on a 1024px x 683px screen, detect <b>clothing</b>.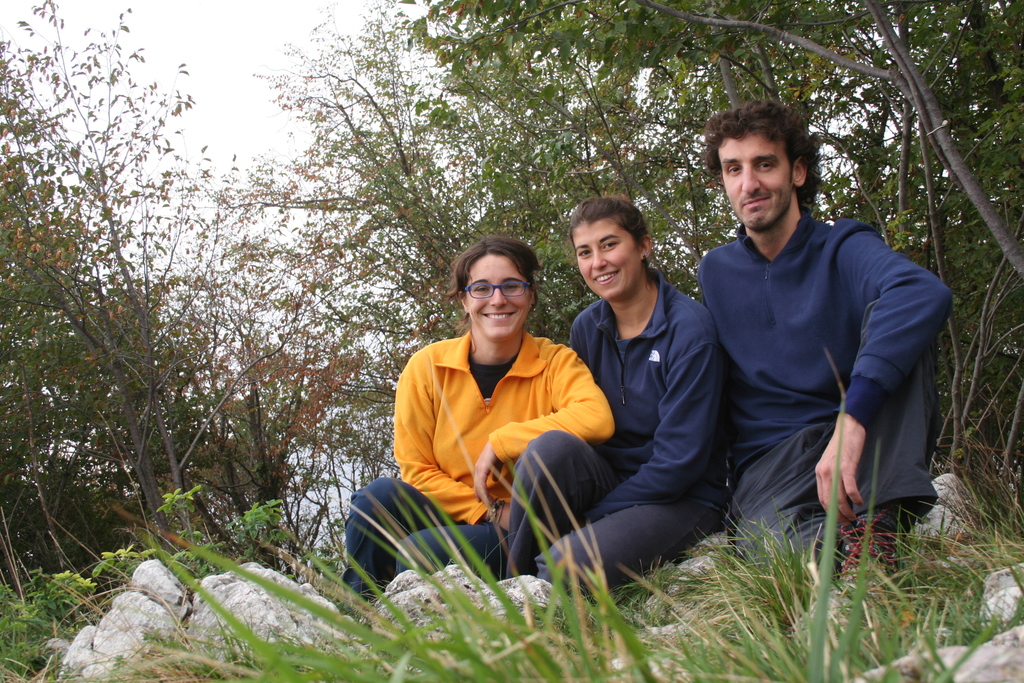
pyautogui.locateOnScreen(561, 288, 725, 498).
